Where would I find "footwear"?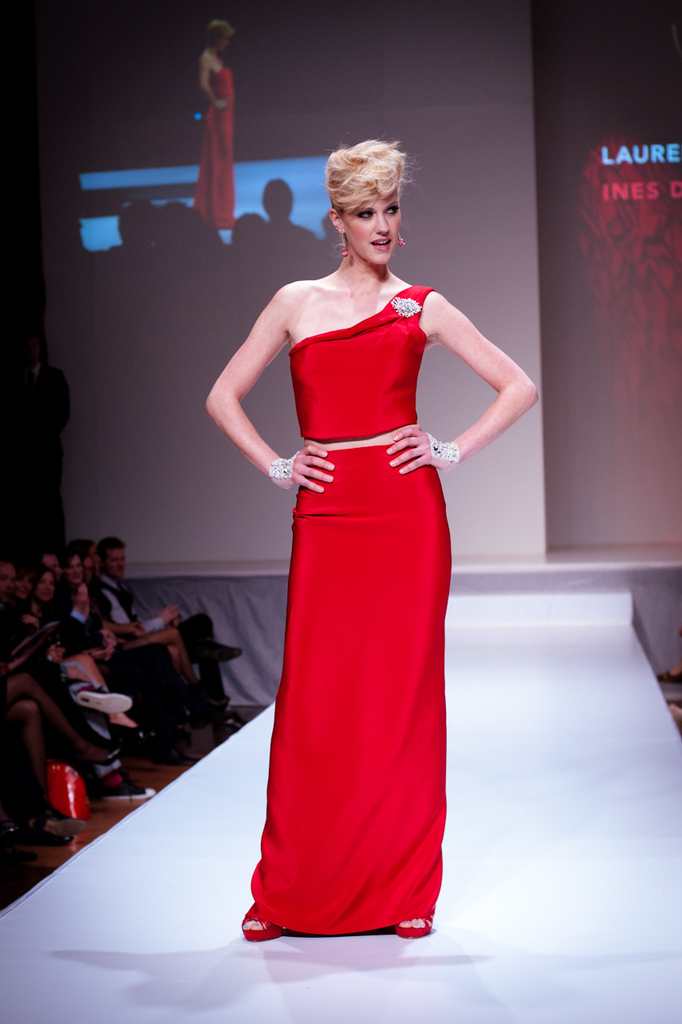
At pyautogui.locateOnScreen(77, 690, 131, 716).
